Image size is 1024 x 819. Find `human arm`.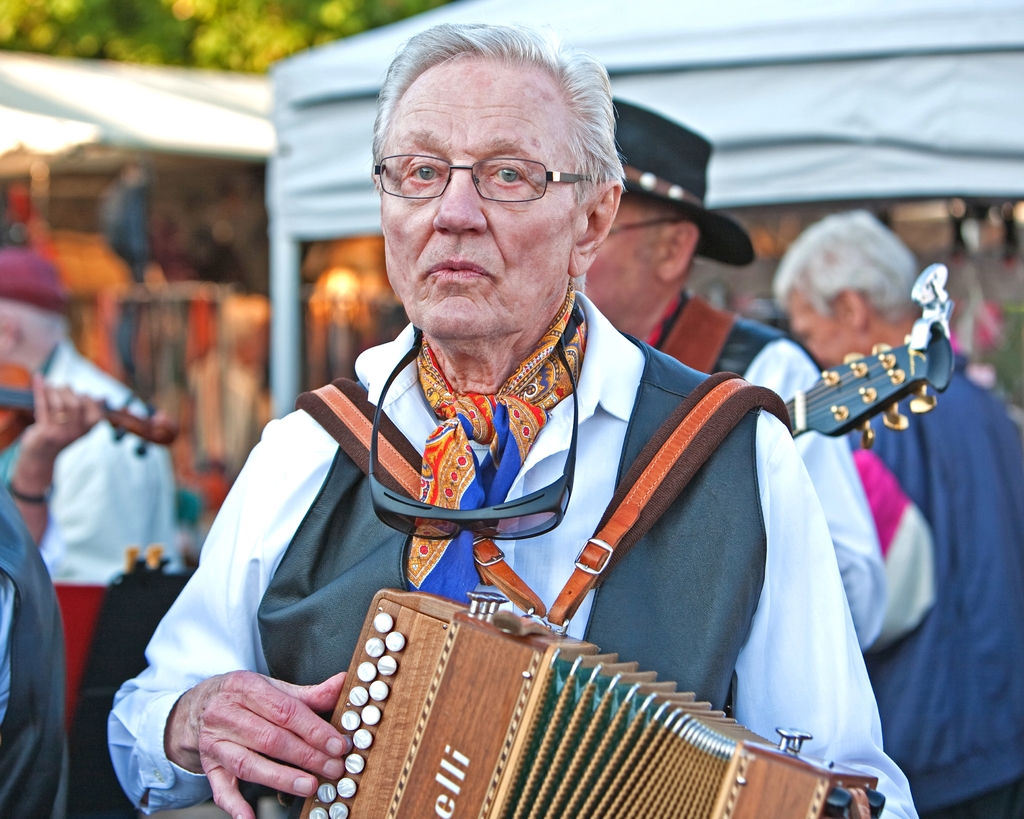
left=96, top=386, right=356, bottom=806.
